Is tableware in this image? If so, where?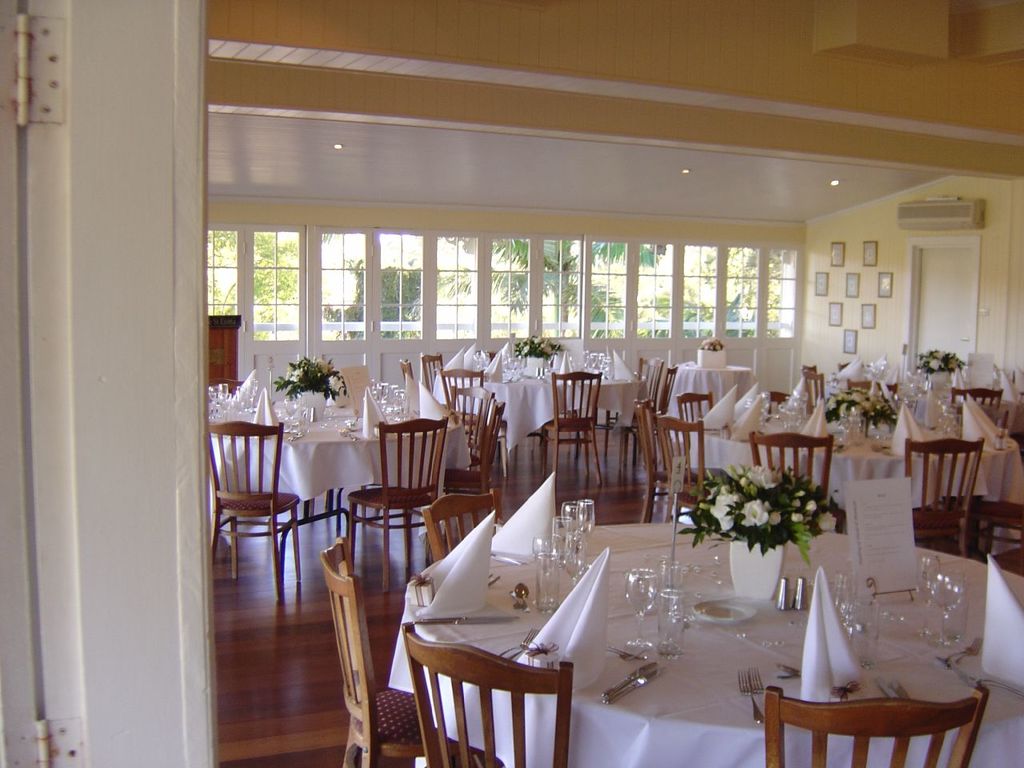
Yes, at bbox=[834, 570, 858, 633].
